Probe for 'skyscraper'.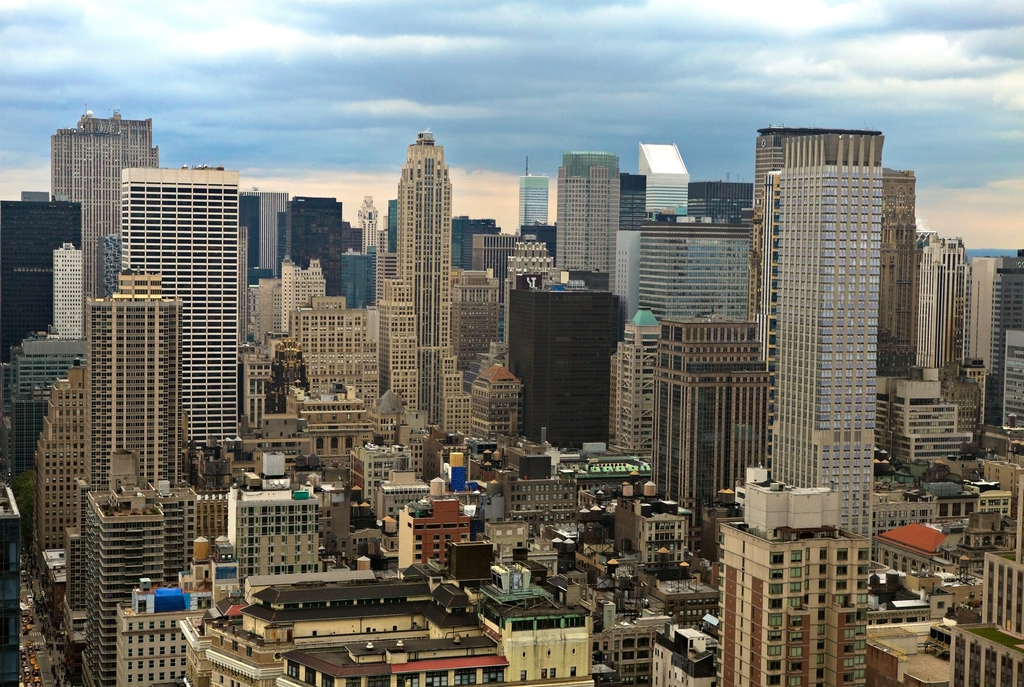
Probe result: 358/92/478/452.
